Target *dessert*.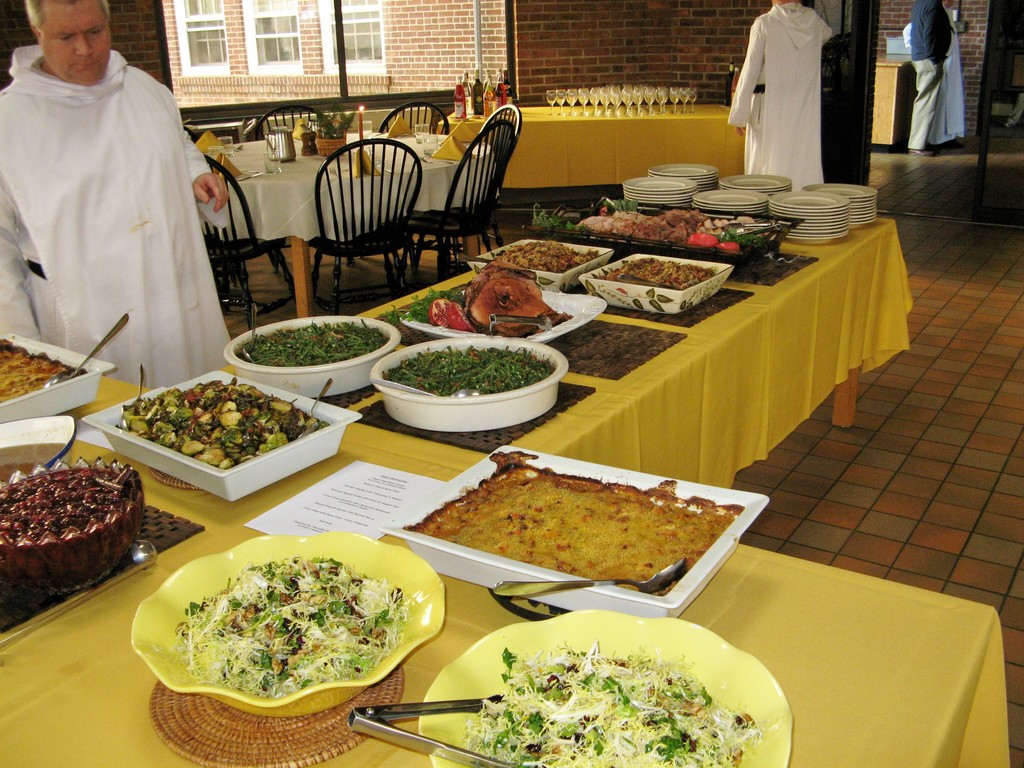
Target region: {"x1": 180, "y1": 552, "x2": 411, "y2": 696}.
